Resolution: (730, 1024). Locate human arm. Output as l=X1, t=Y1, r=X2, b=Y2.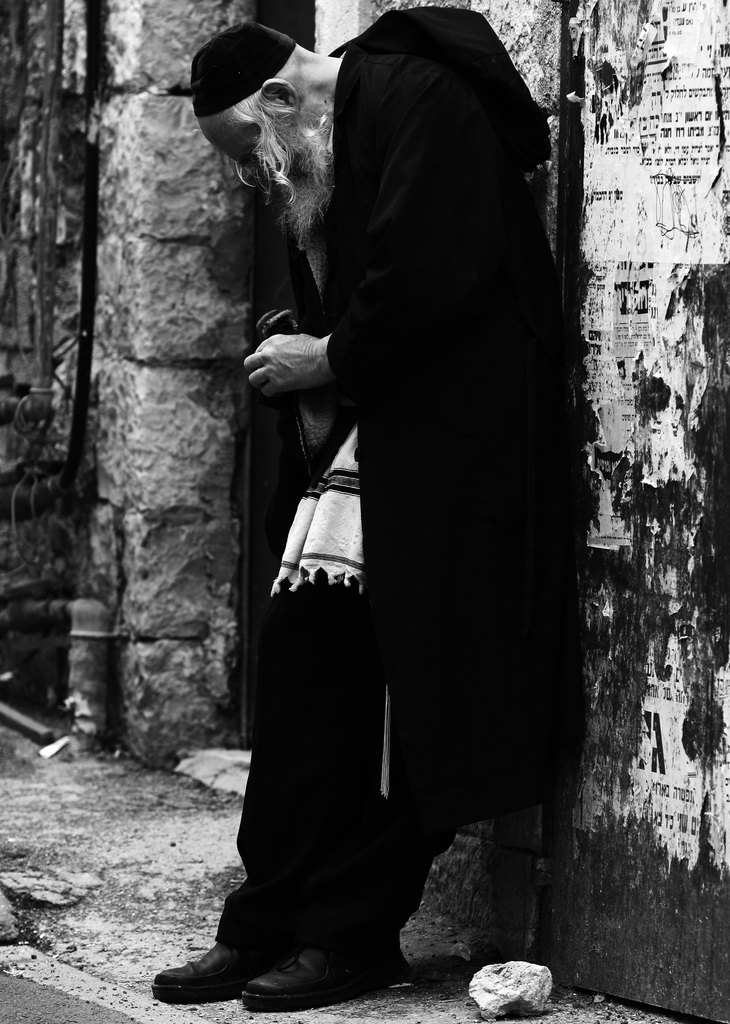
l=242, t=326, r=340, b=398.
